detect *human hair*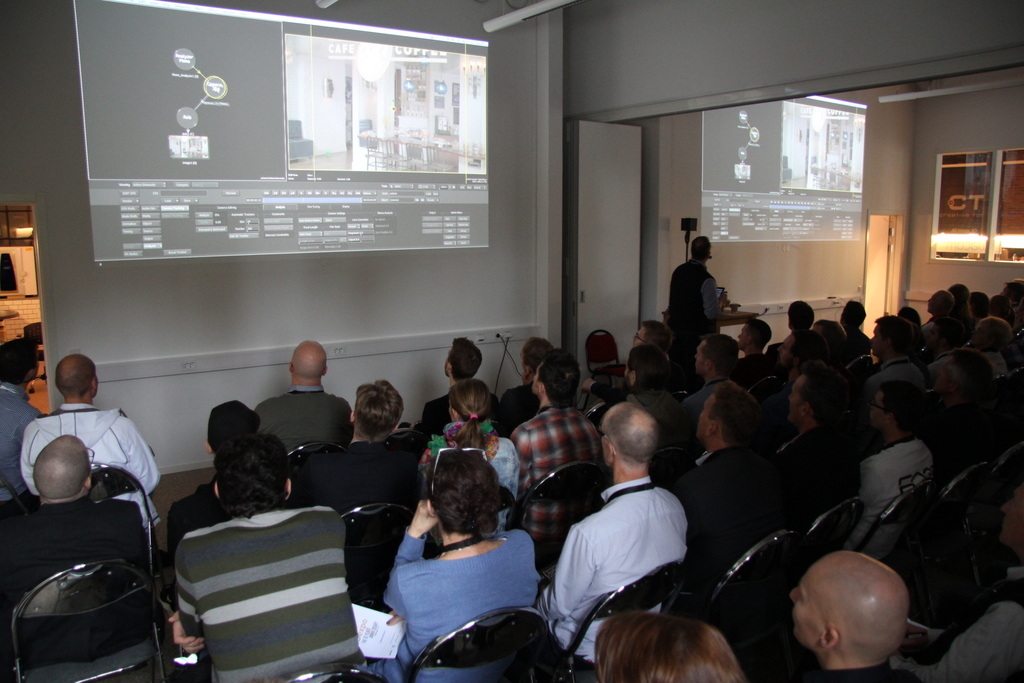
988, 295, 1014, 316
